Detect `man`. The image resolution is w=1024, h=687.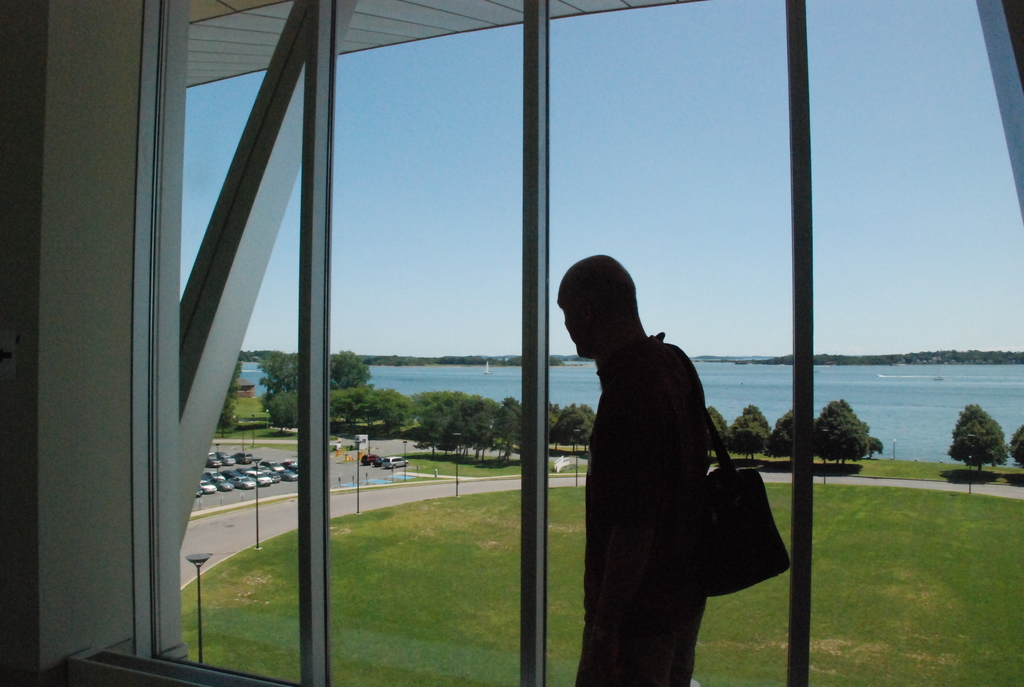
[547,255,769,685].
